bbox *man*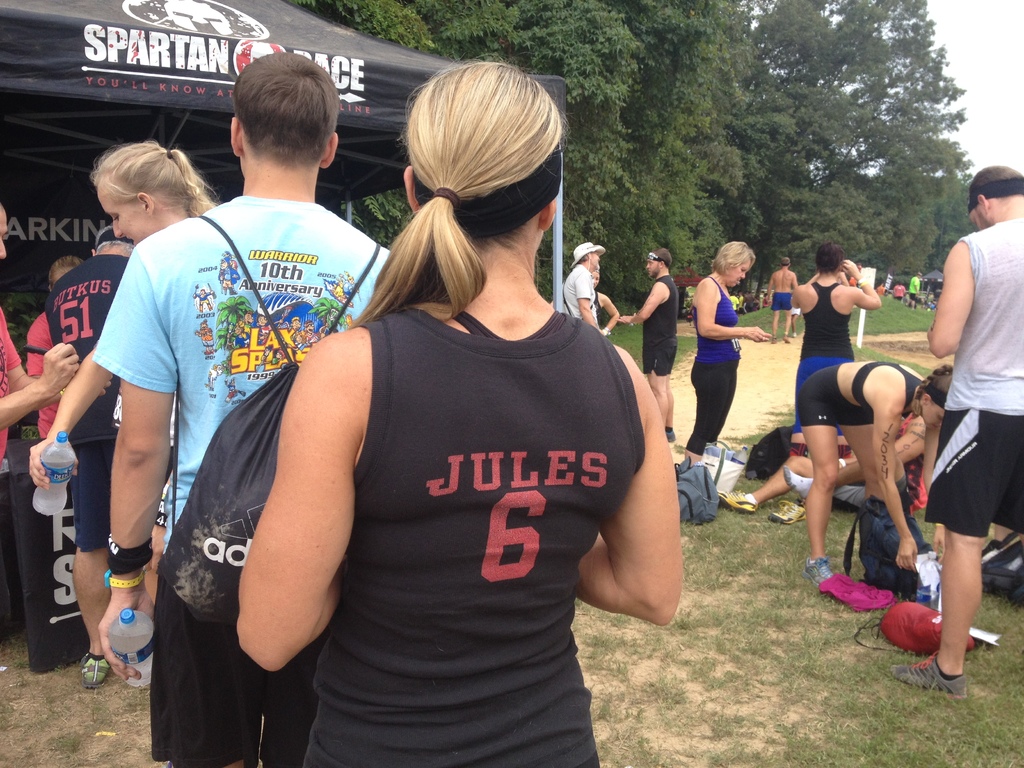
bbox=[913, 155, 1023, 677]
